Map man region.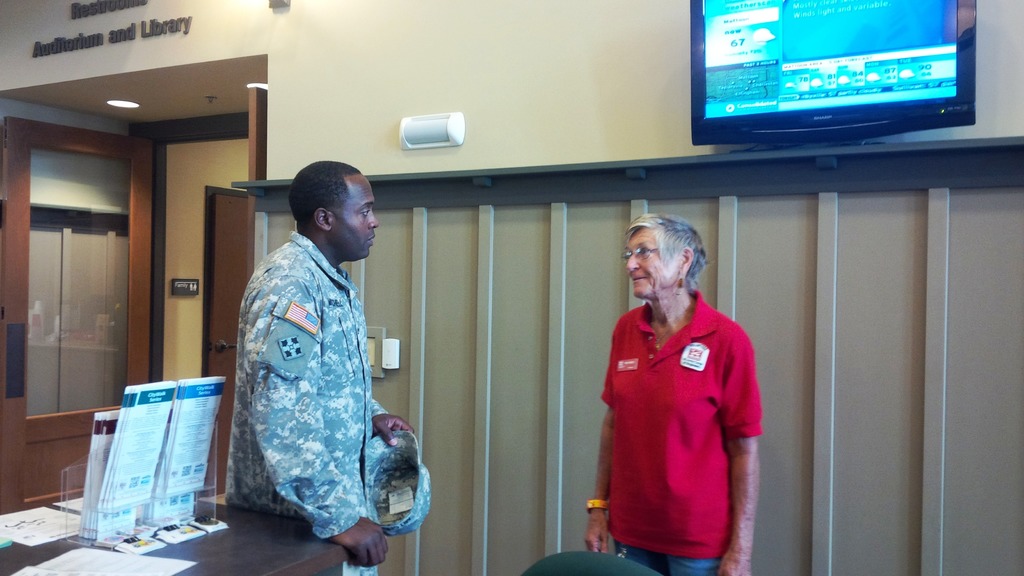
Mapped to box=[223, 157, 433, 575].
